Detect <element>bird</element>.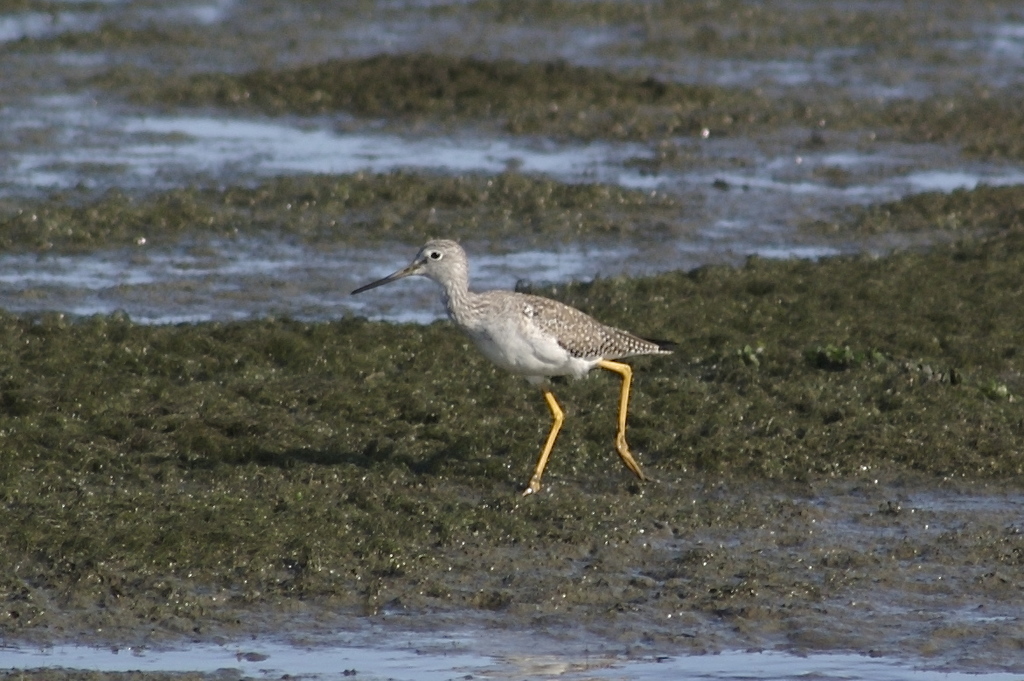
Detected at detection(360, 226, 688, 486).
